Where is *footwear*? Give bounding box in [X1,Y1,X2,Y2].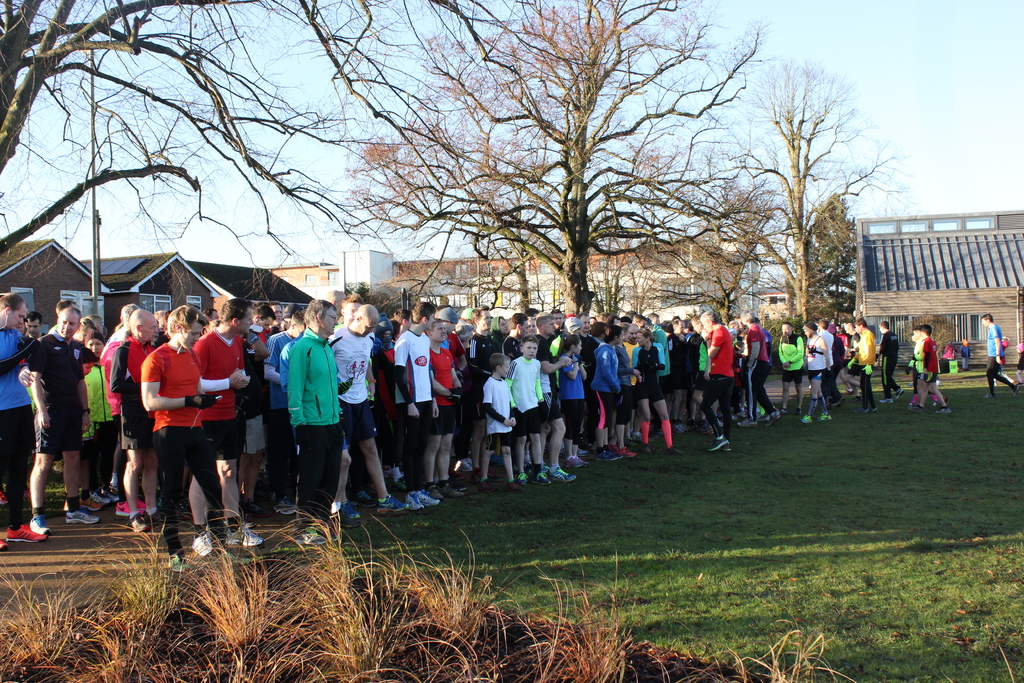
[740,416,755,431].
